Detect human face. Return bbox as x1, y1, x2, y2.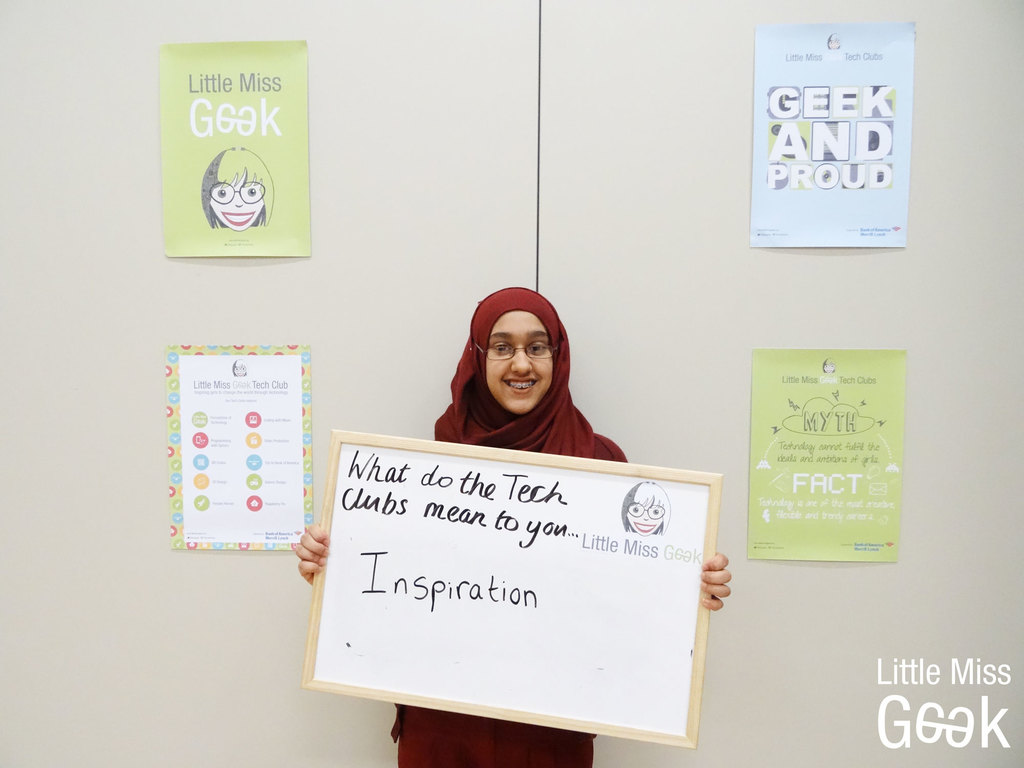
627, 497, 662, 535.
